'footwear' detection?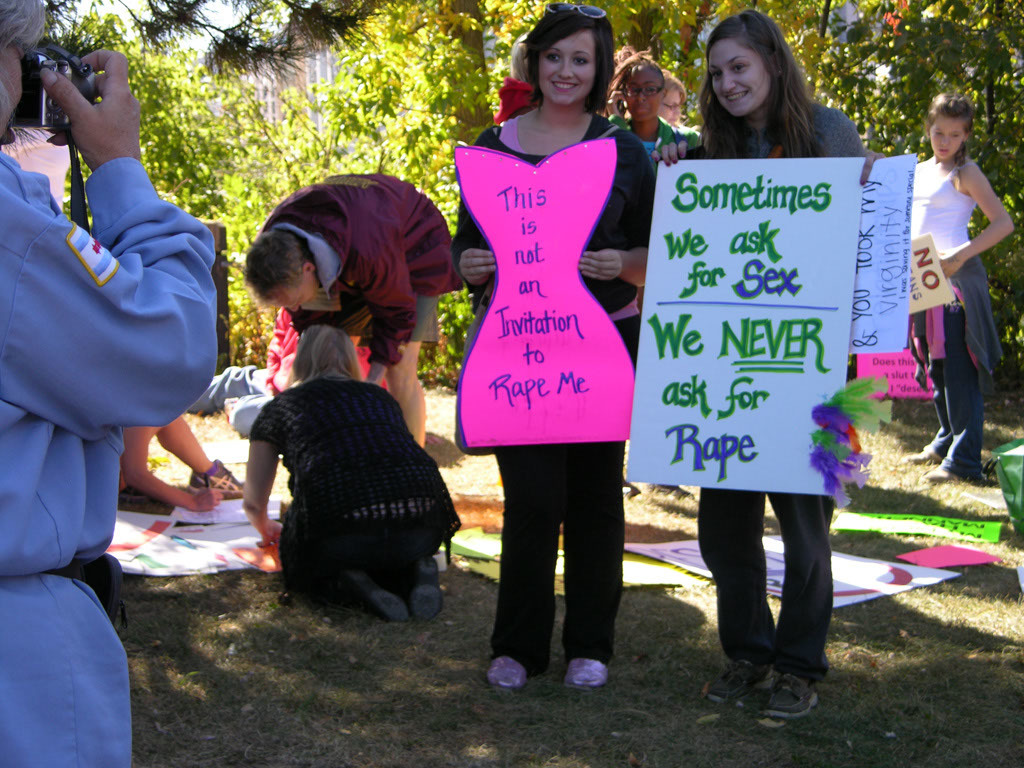
left=183, top=454, right=249, bottom=496
